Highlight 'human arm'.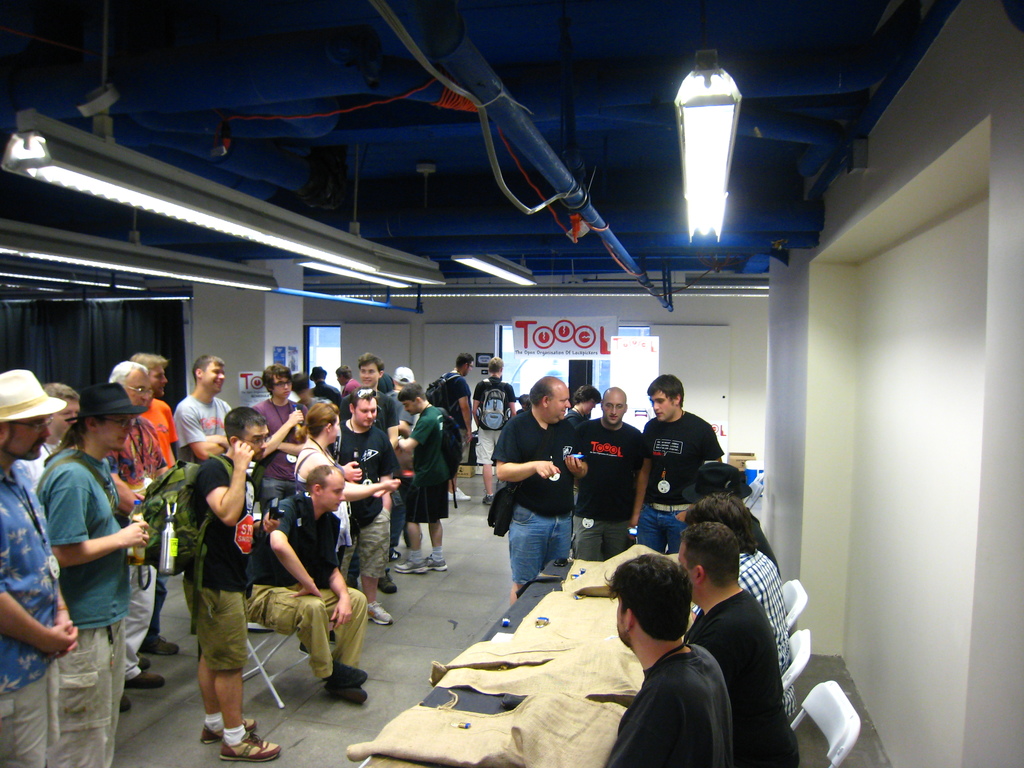
Highlighted region: (56,589,82,656).
